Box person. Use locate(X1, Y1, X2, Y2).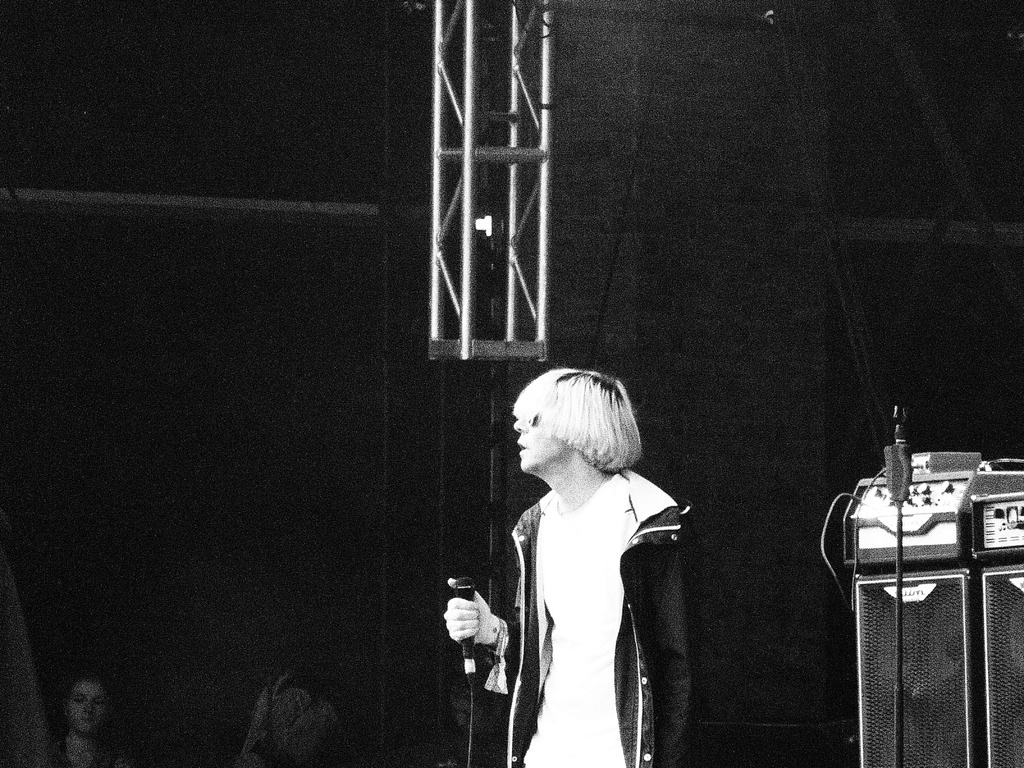
locate(44, 669, 171, 767).
